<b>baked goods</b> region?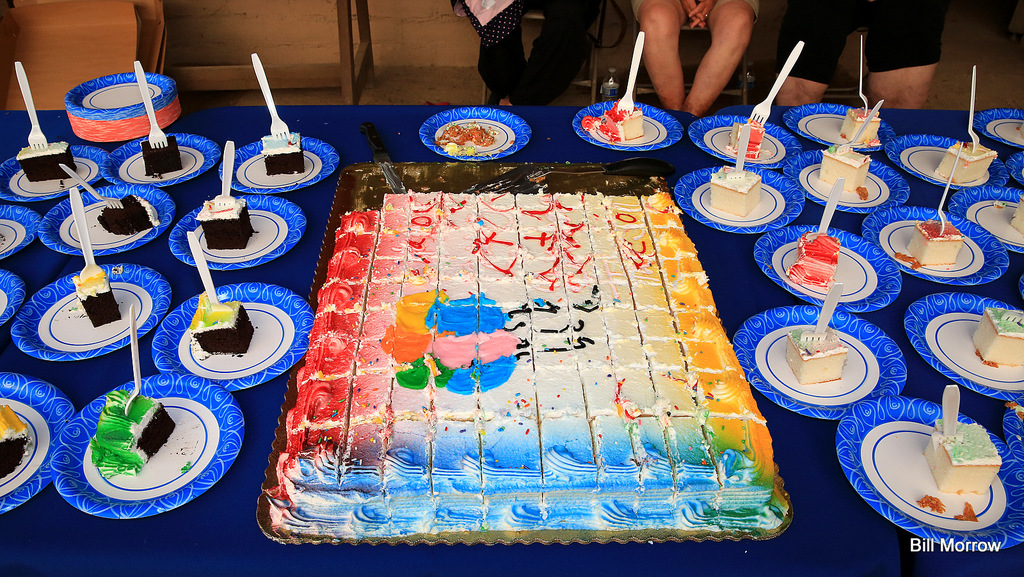
left=252, top=179, right=764, bottom=544
